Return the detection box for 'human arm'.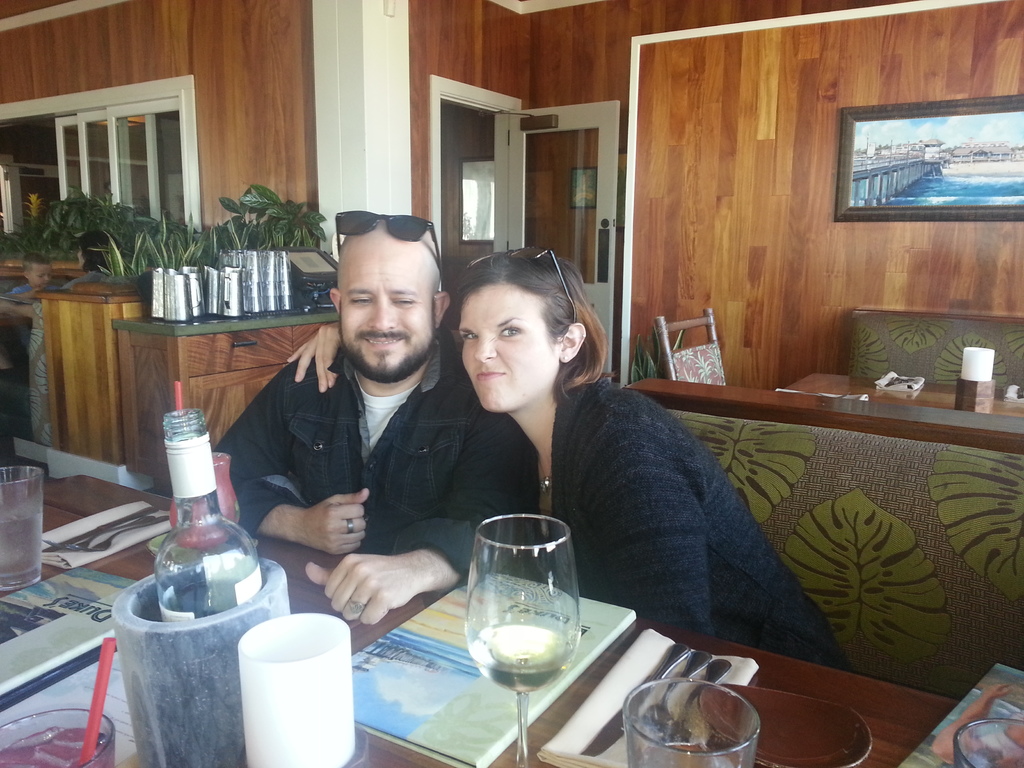
BBox(210, 362, 385, 558).
